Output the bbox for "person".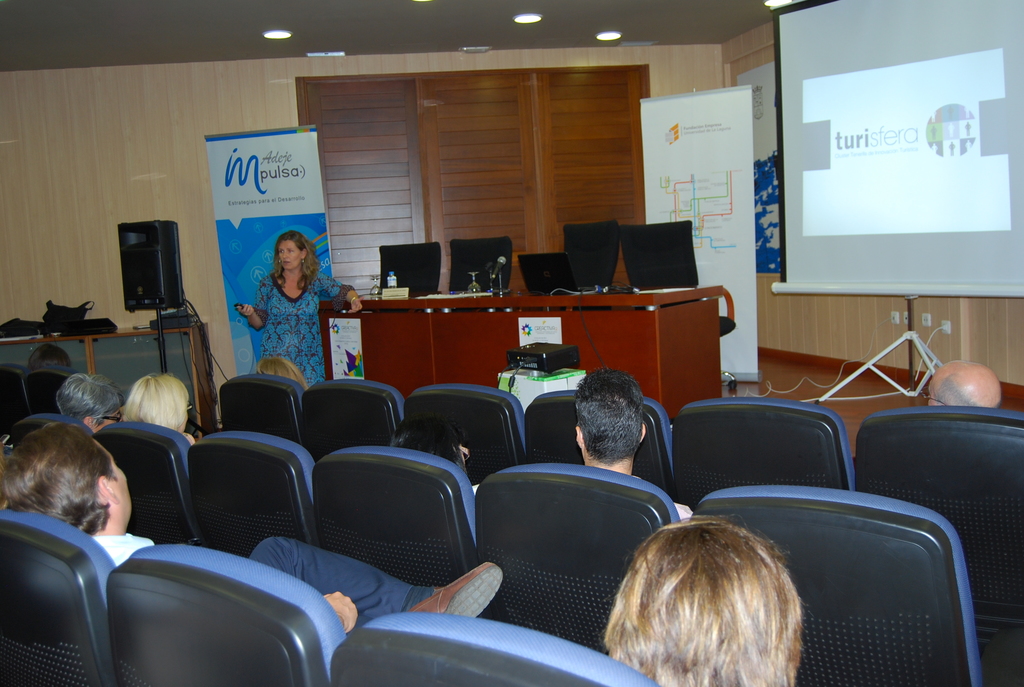
box=[51, 370, 132, 456].
